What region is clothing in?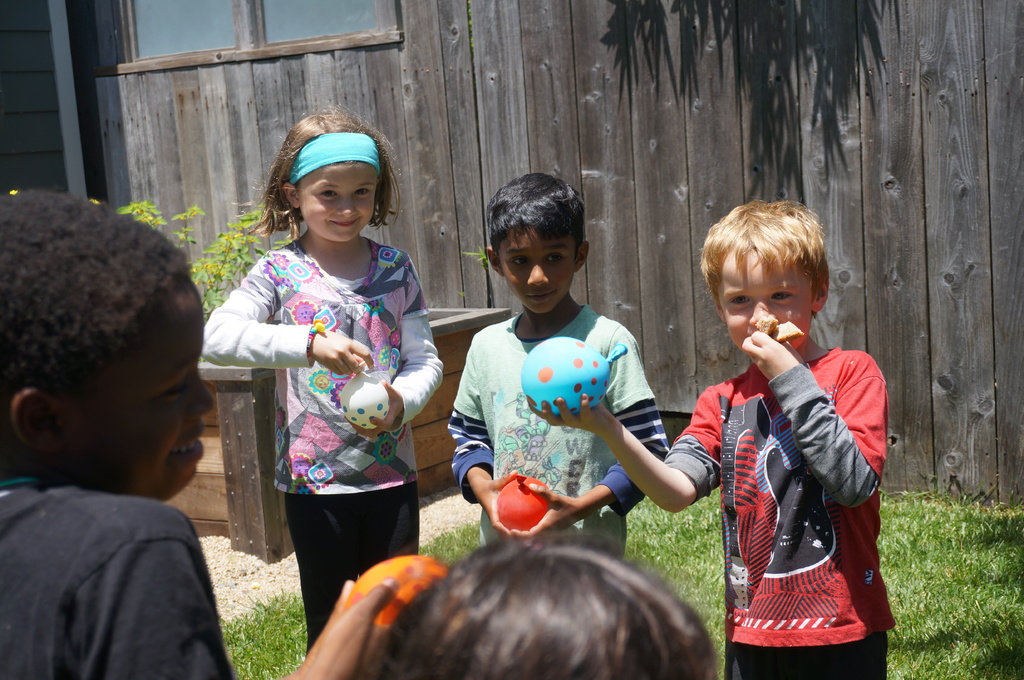
286/480/417/649.
